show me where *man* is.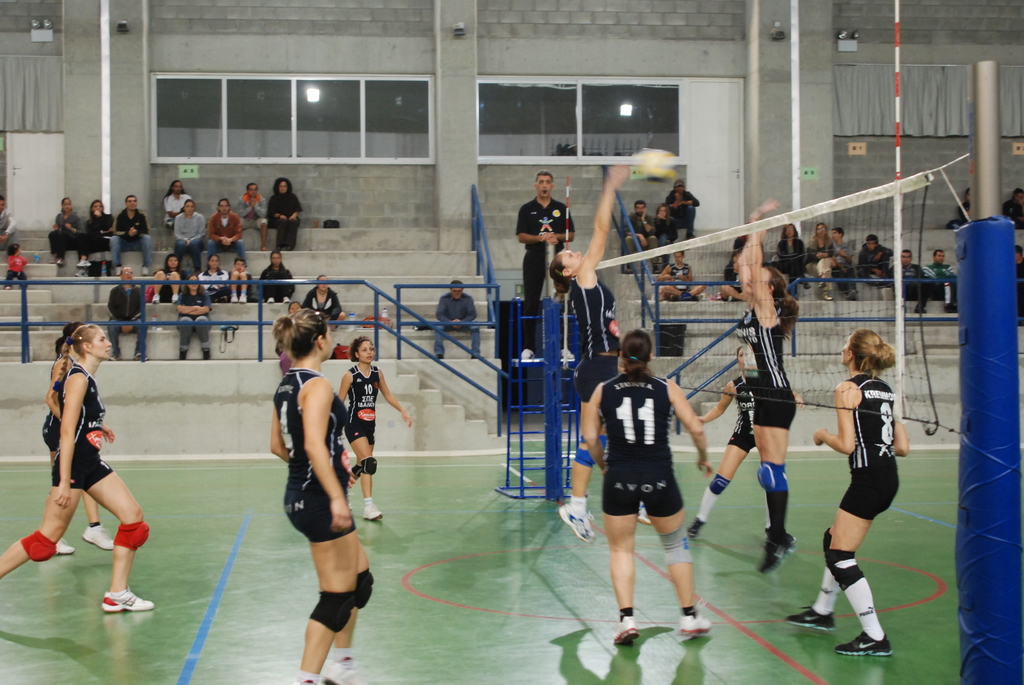
*man* is at <box>858,233,897,292</box>.
